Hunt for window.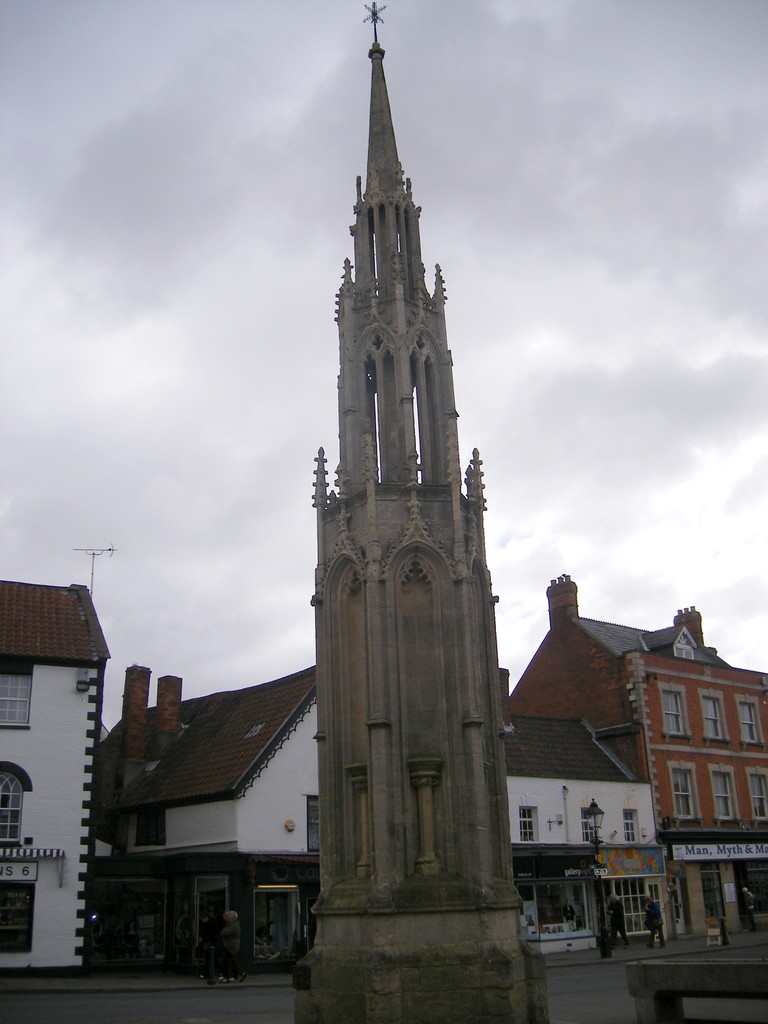
Hunted down at 242/875/305/959.
